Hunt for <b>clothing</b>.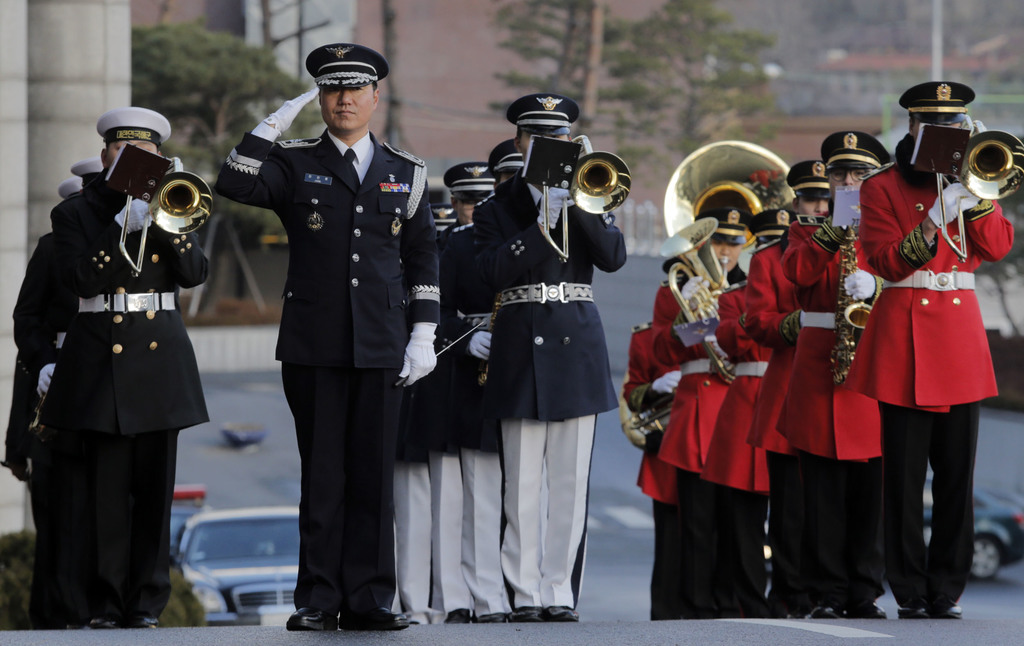
Hunted down at select_region(214, 126, 442, 369).
